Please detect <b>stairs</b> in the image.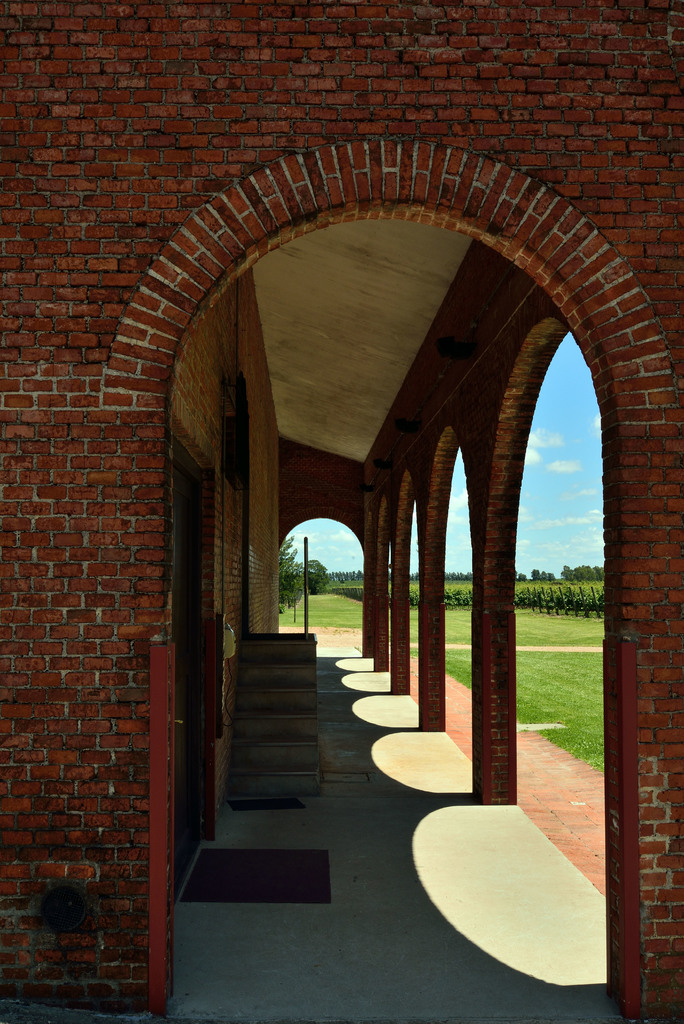
box(220, 633, 329, 792).
